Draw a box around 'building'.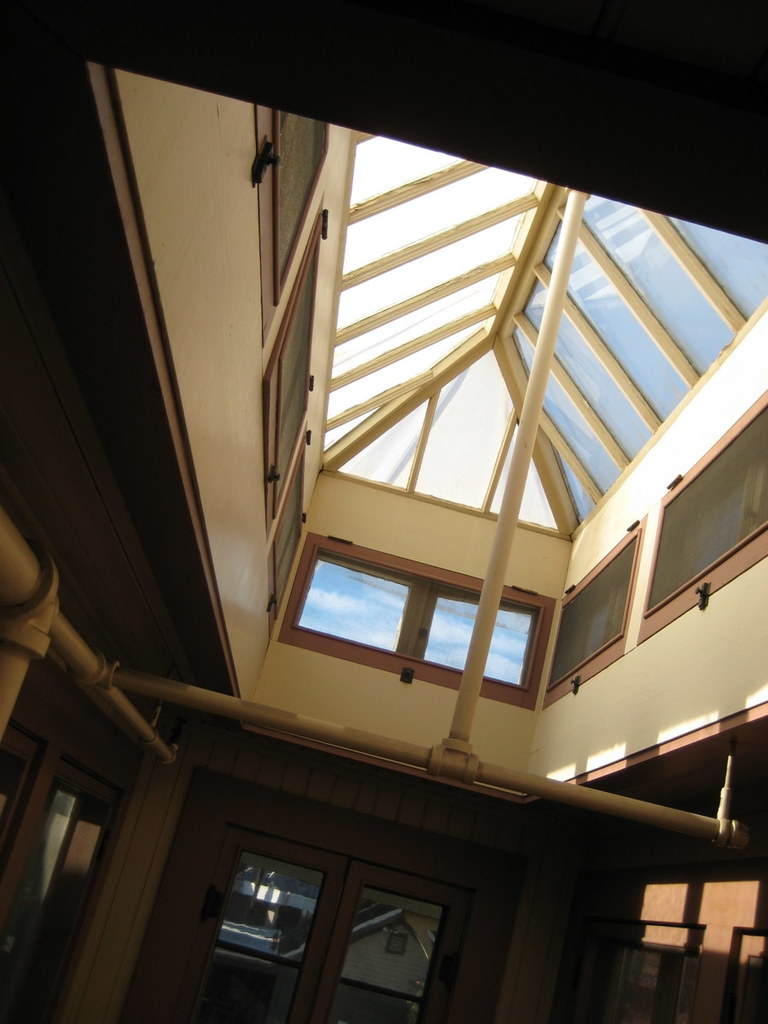
[0, 0, 767, 1023].
